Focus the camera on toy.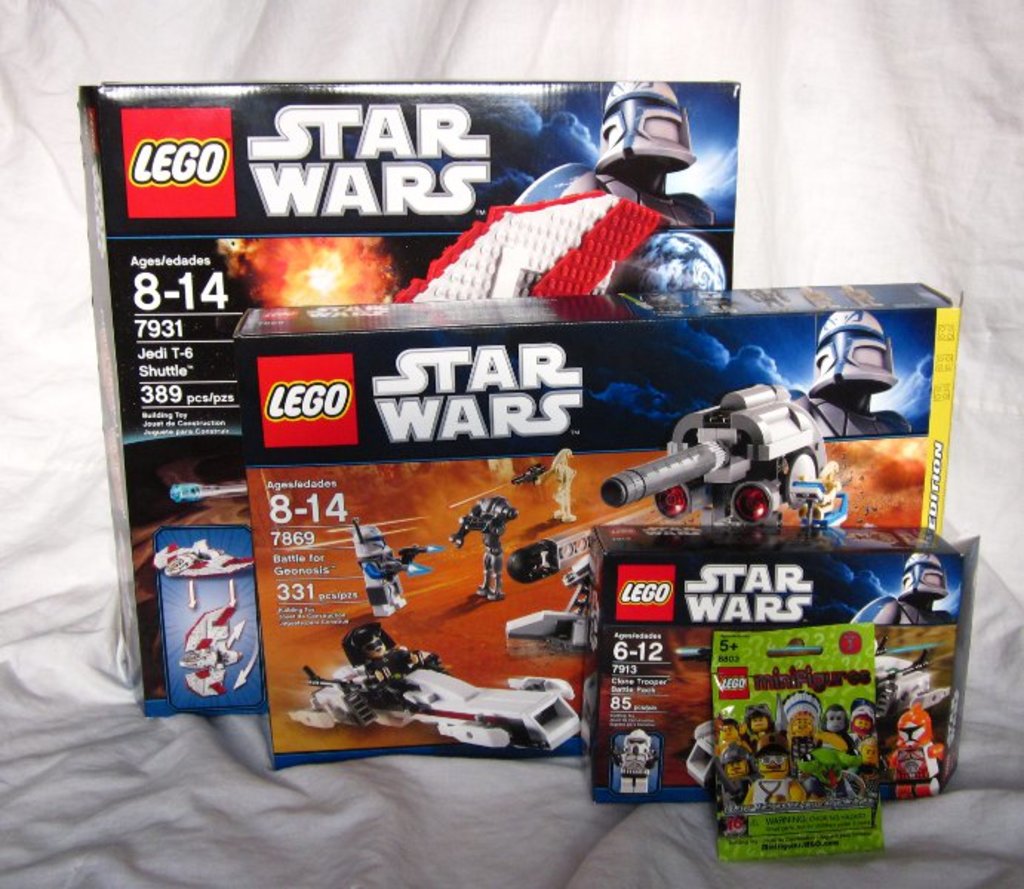
Focus region: [510,74,716,305].
